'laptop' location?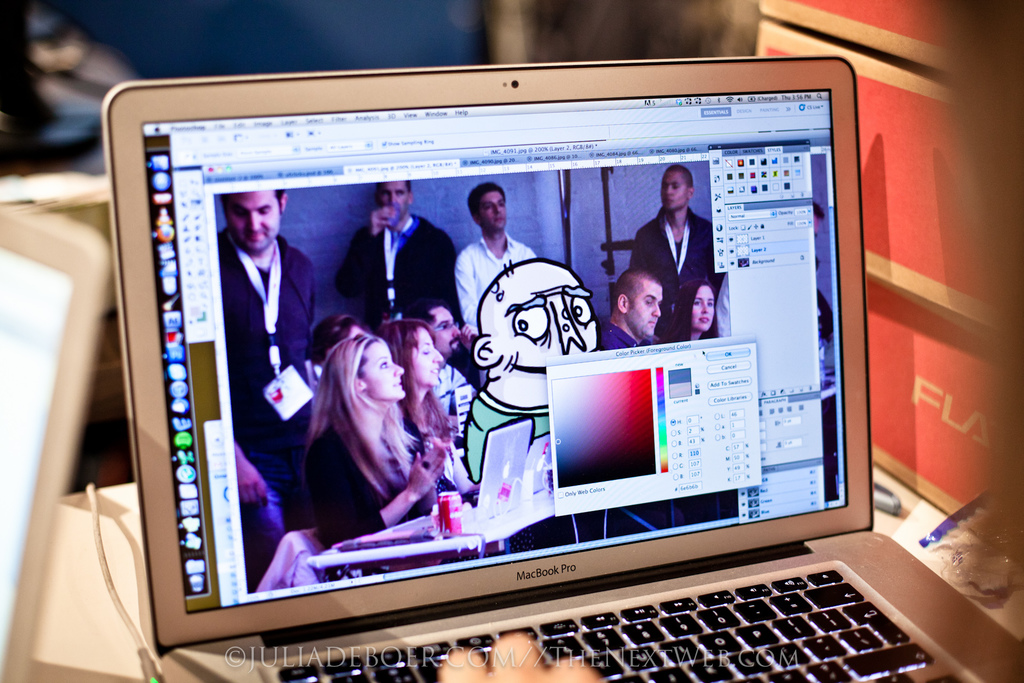
box=[103, 51, 1017, 682]
